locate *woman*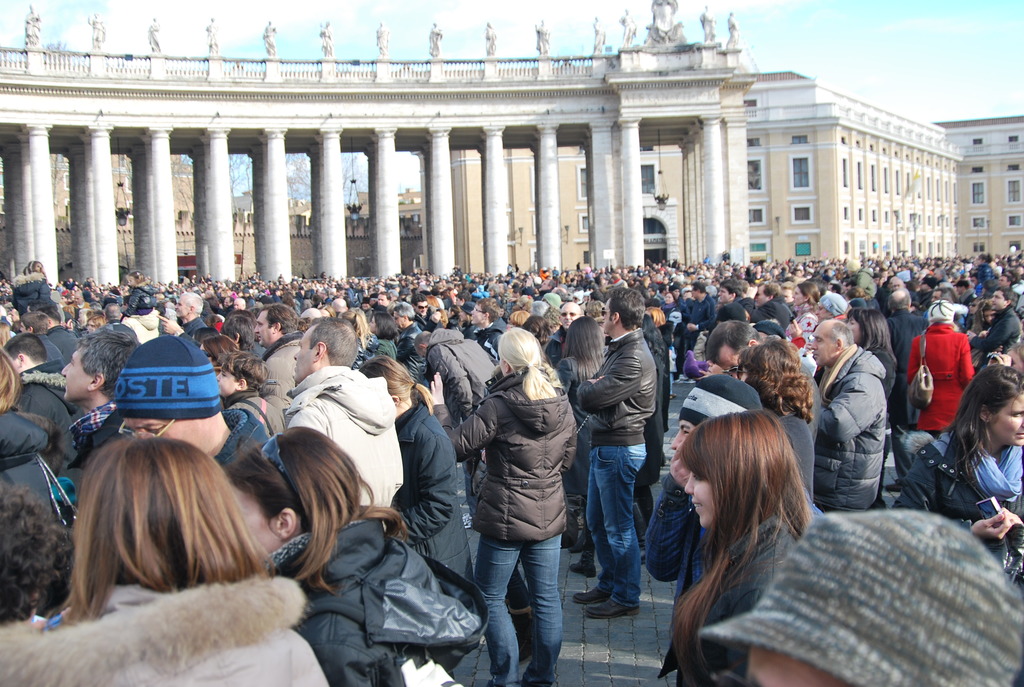
region(197, 337, 237, 366)
